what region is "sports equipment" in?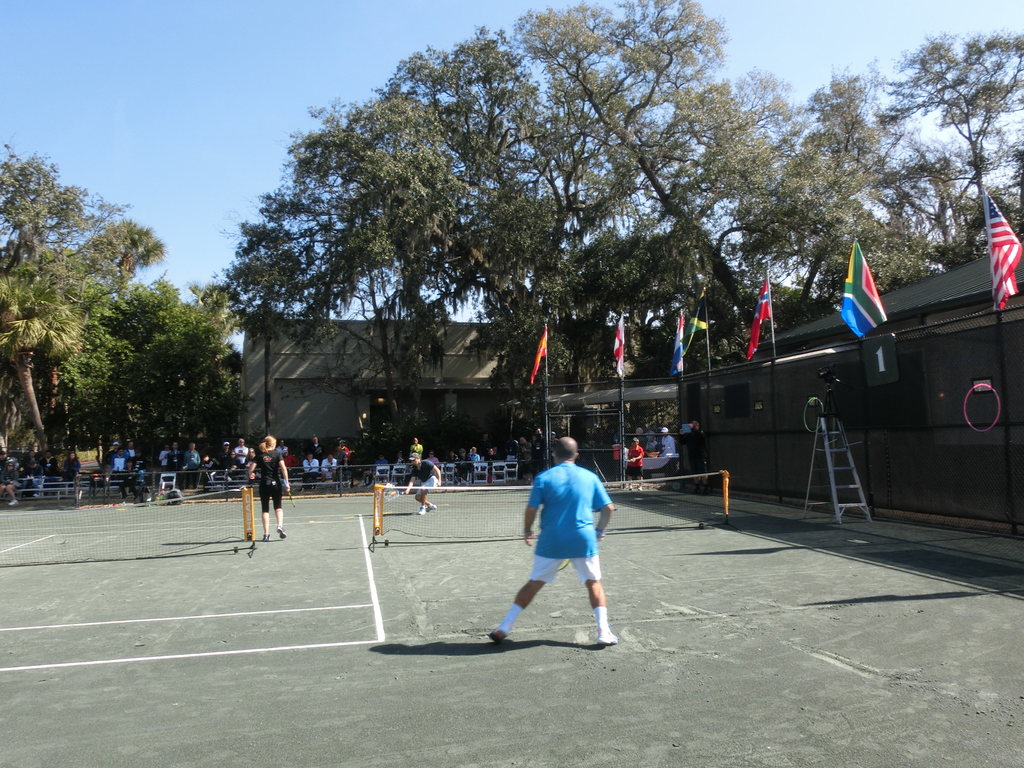
598, 631, 619, 648.
